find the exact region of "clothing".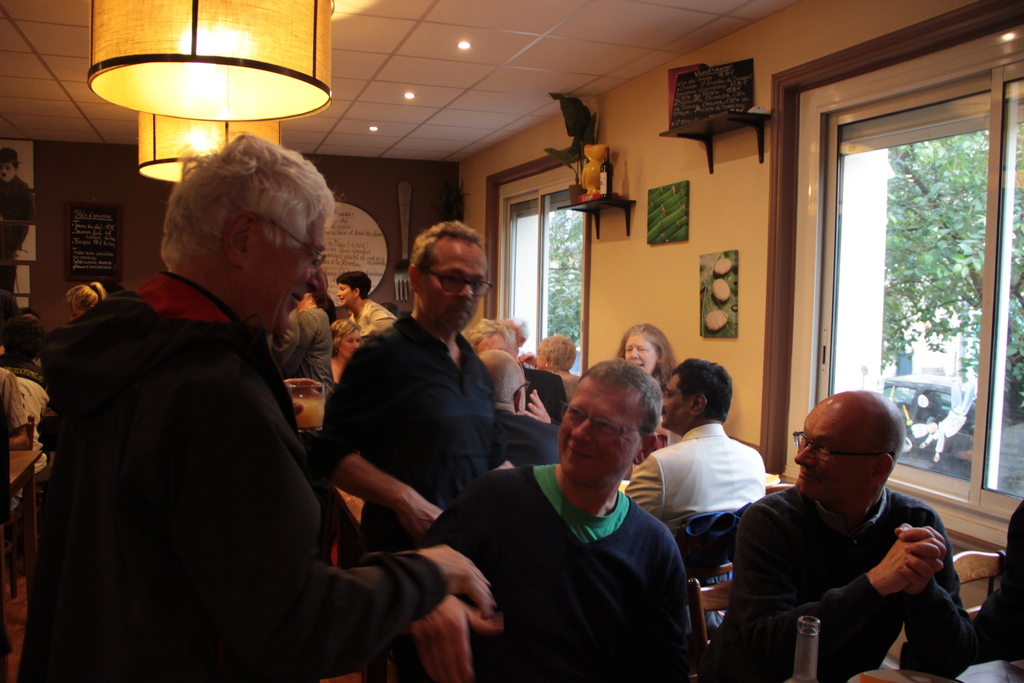
Exact region: bbox=[412, 465, 692, 682].
